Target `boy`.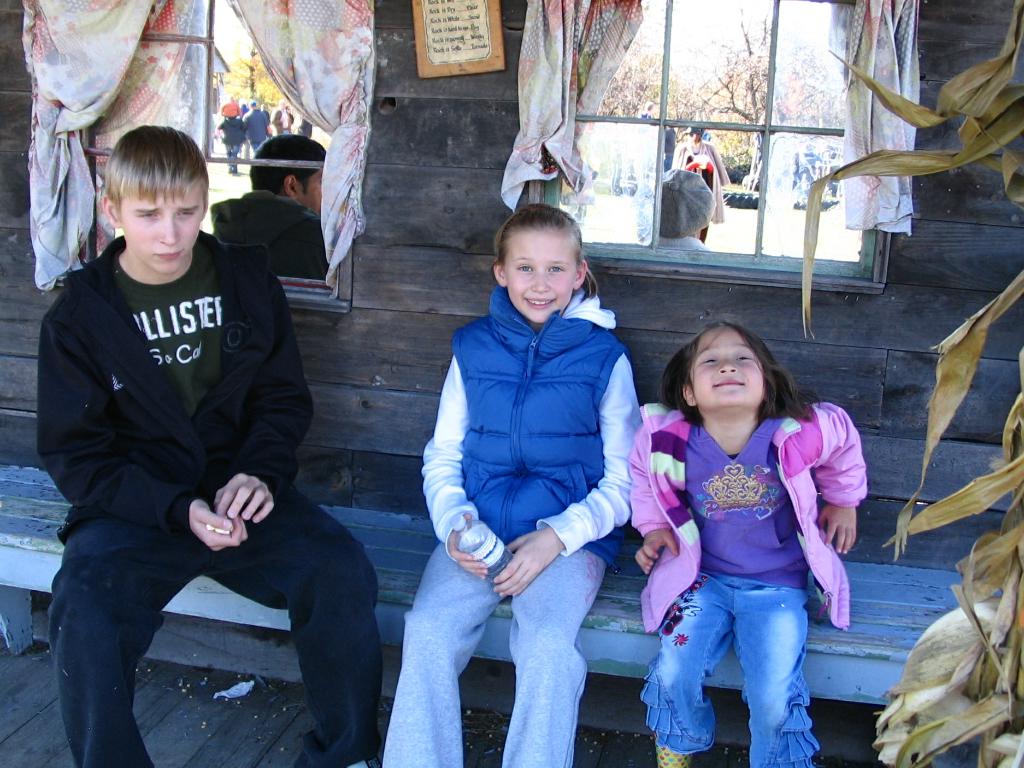
Target region: <region>25, 123, 381, 767</region>.
